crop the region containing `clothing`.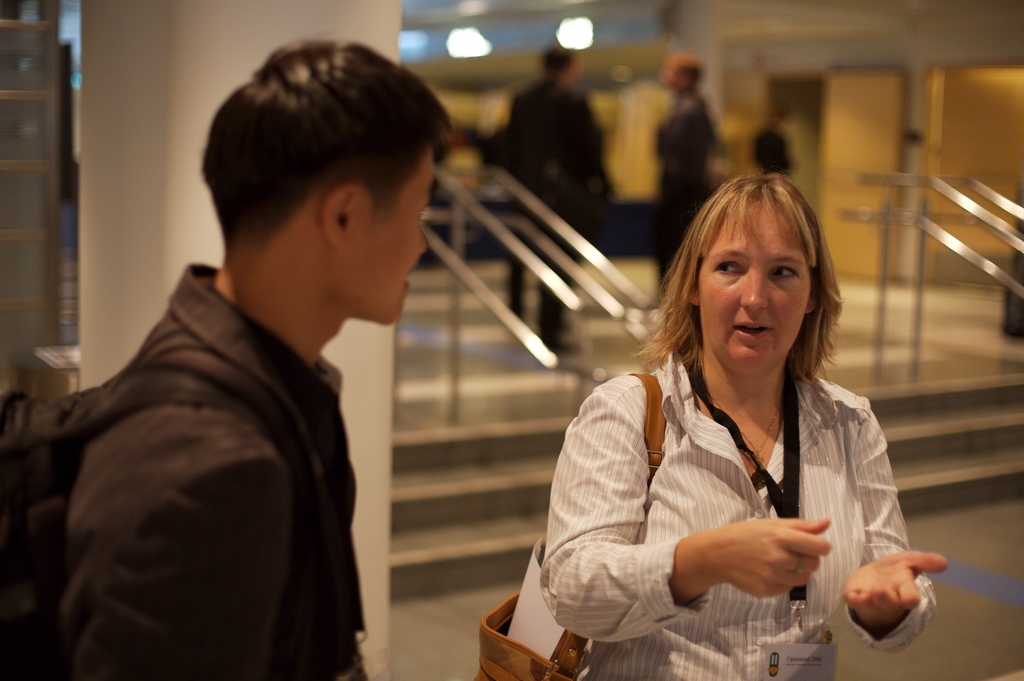
Crop region: [x1=67, y1=258, x2=367, y2=680].
